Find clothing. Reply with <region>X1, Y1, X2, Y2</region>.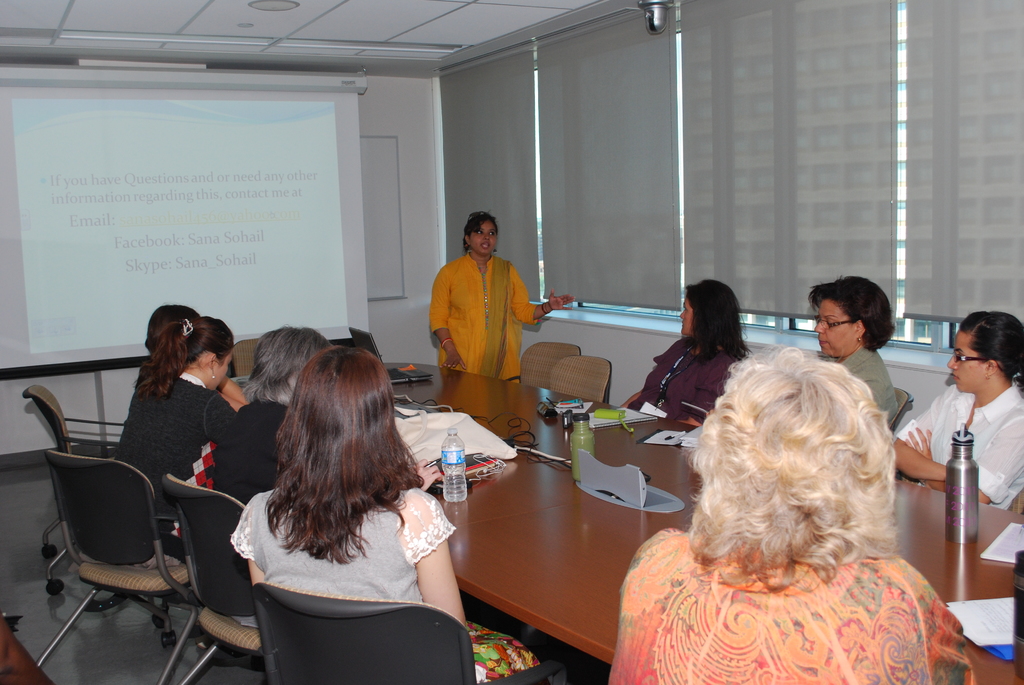
<region>113, 374, 233, 566</region>.
